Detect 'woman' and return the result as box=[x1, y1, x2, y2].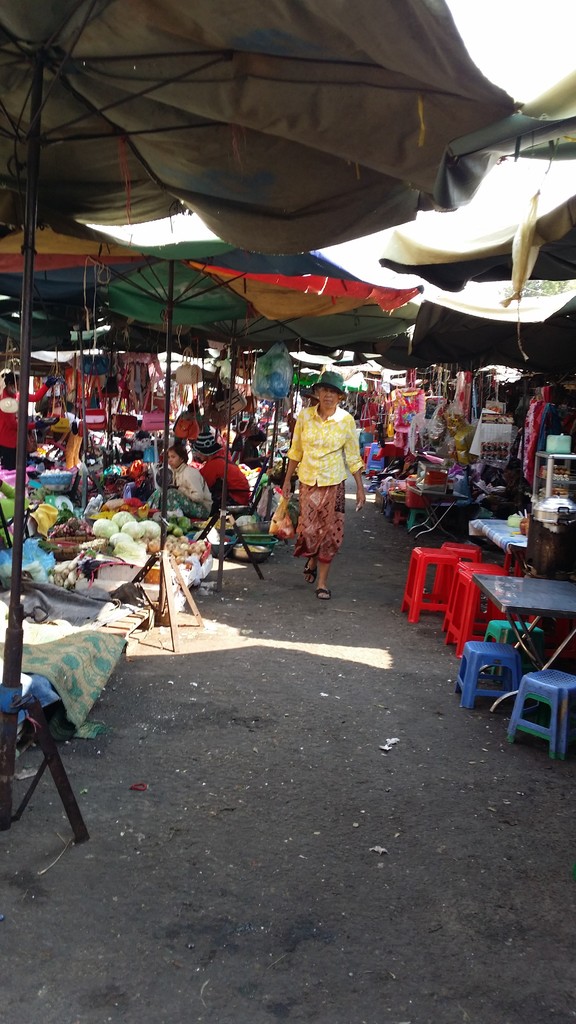
box=[238, 422, 275, 475].
